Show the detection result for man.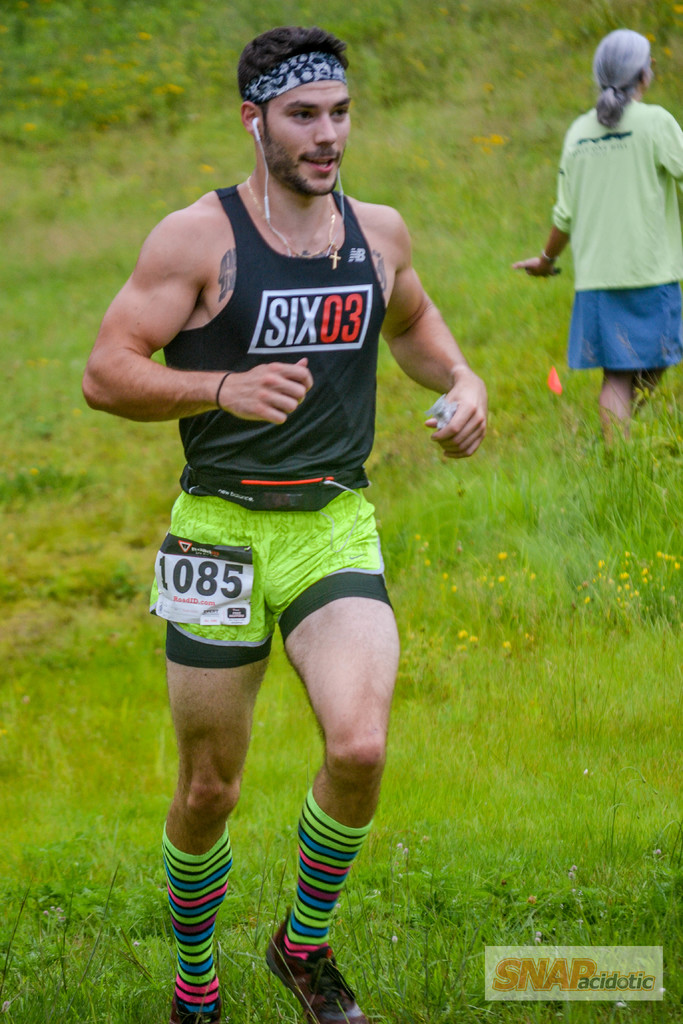
[left=99, top=0, right=496, bottom=1023].
